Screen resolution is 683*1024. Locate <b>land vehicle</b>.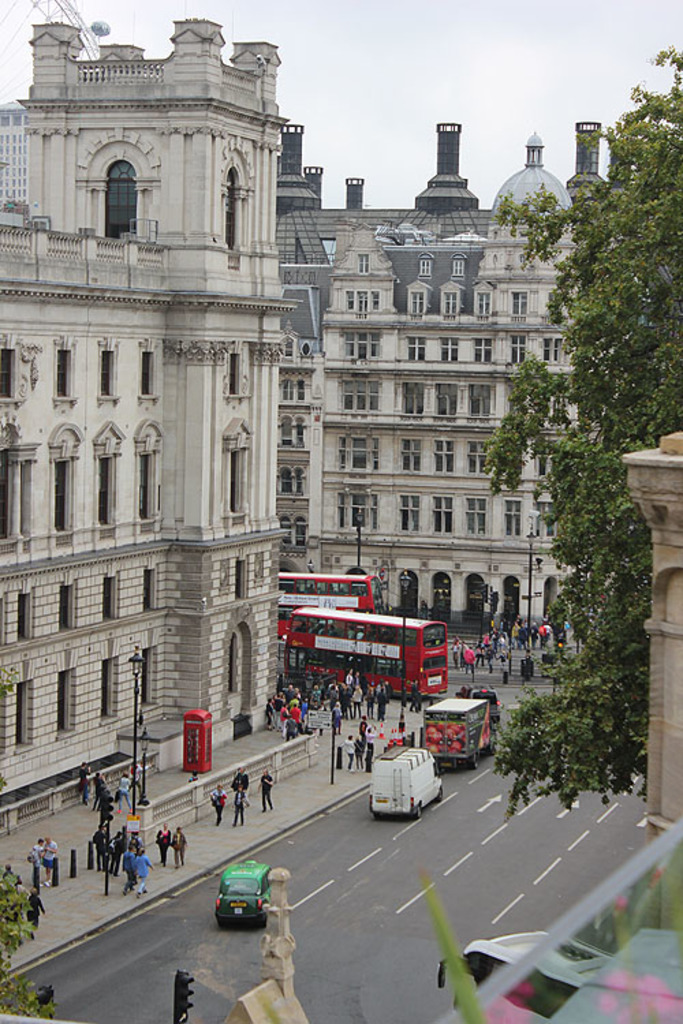
BBox(423, 691, 493, 766).
